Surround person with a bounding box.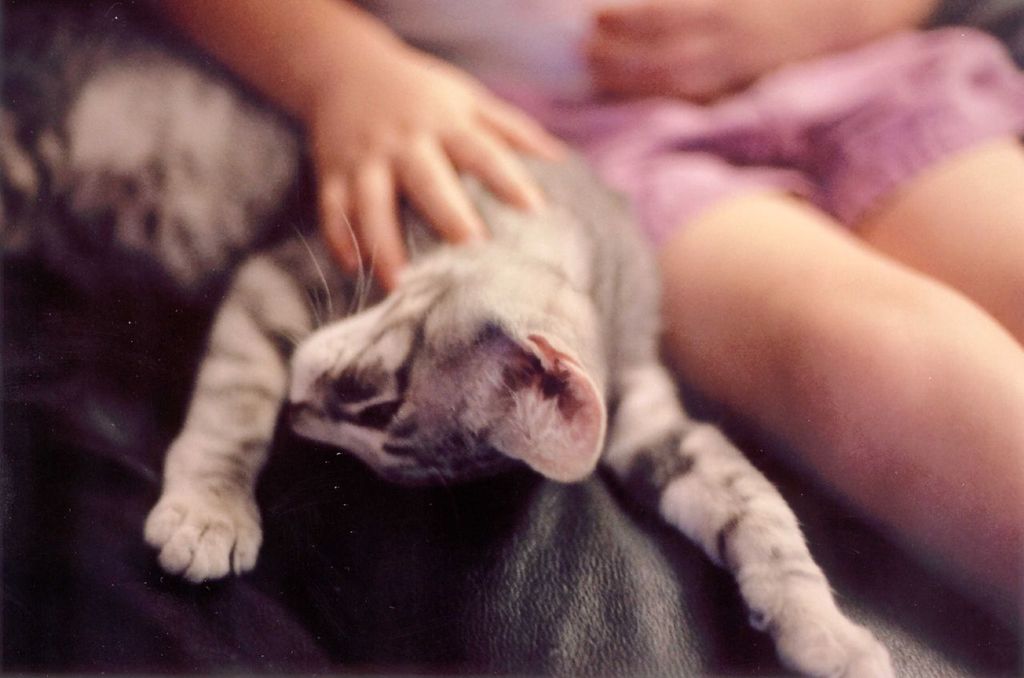
(left=118, top=0, right=1023, bottom=641).
